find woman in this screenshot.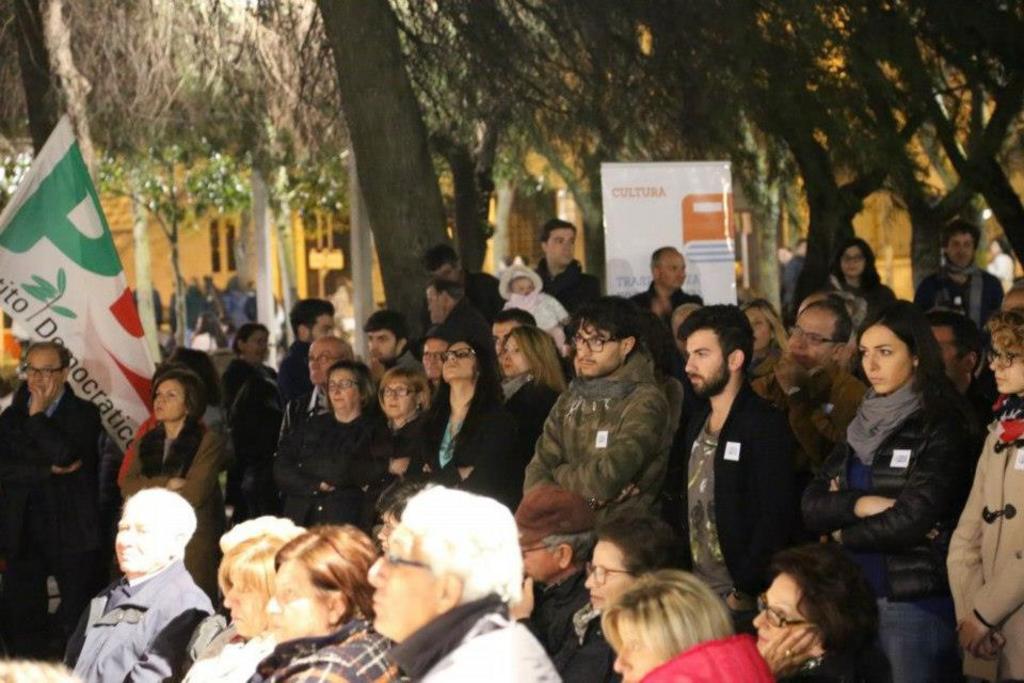
The bounding box for woman is 117/363/206/486.
